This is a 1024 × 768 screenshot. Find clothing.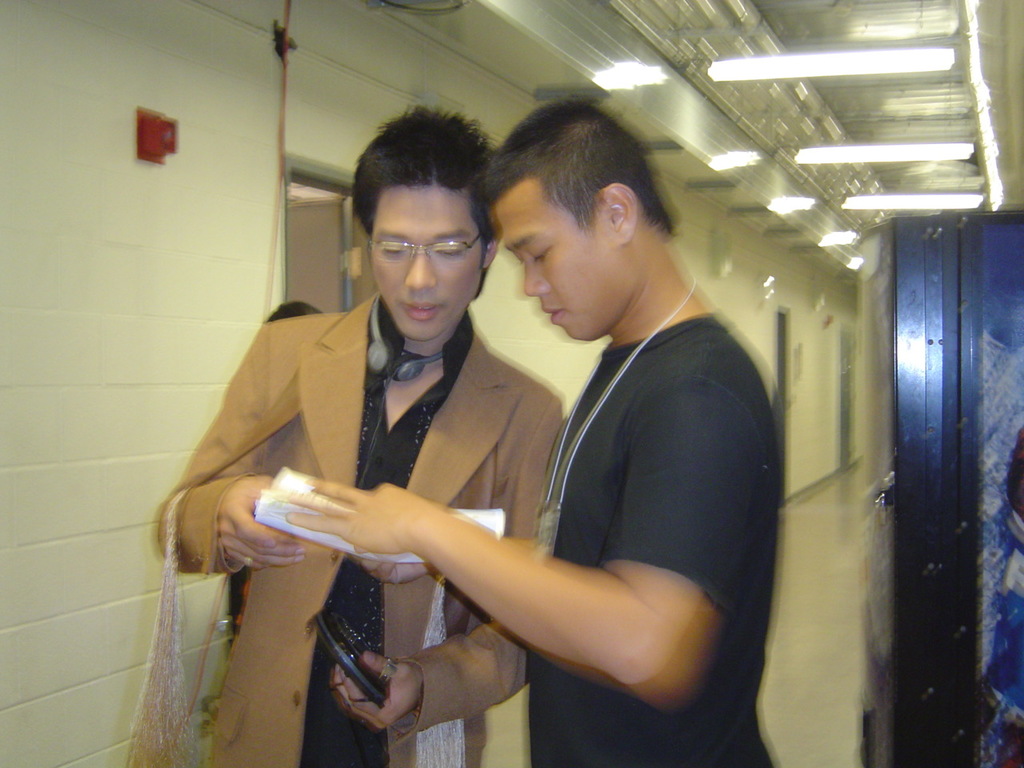
Bounding box: 520, 290, 778, 767.
